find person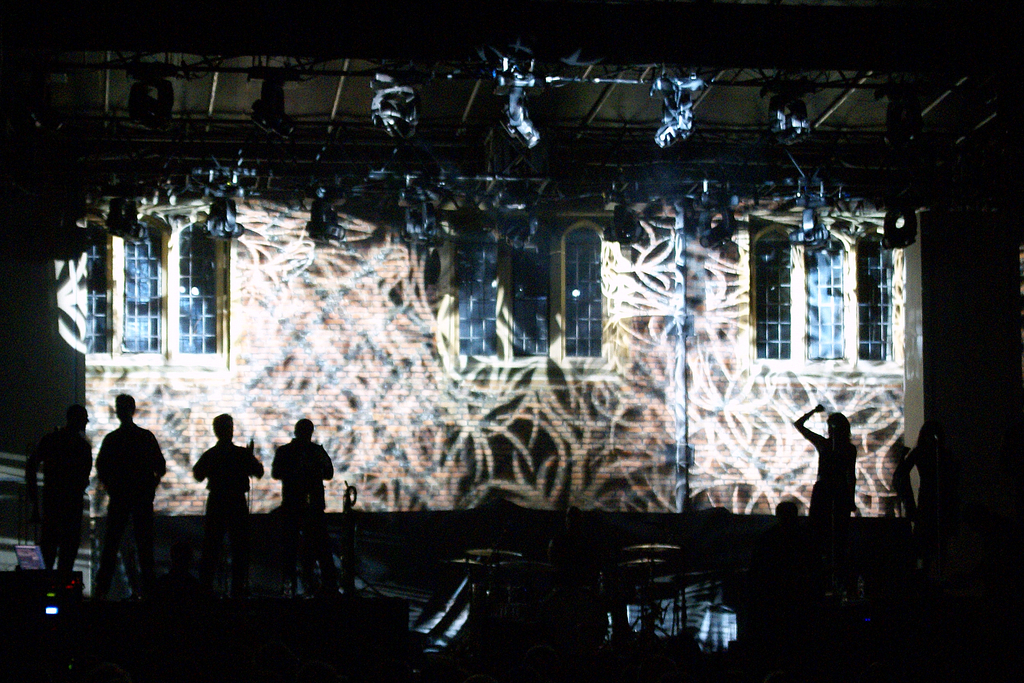
<bbox>23, 407, 86, 574</bbox>
